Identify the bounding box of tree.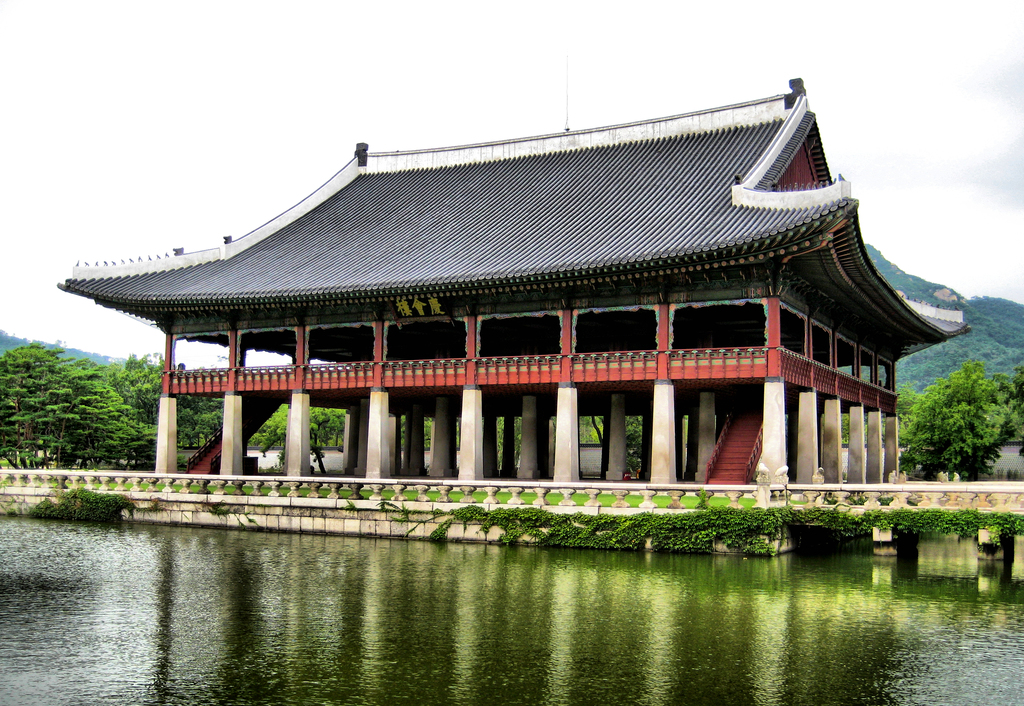
left=196, top=396, right=221, bottom=457.
